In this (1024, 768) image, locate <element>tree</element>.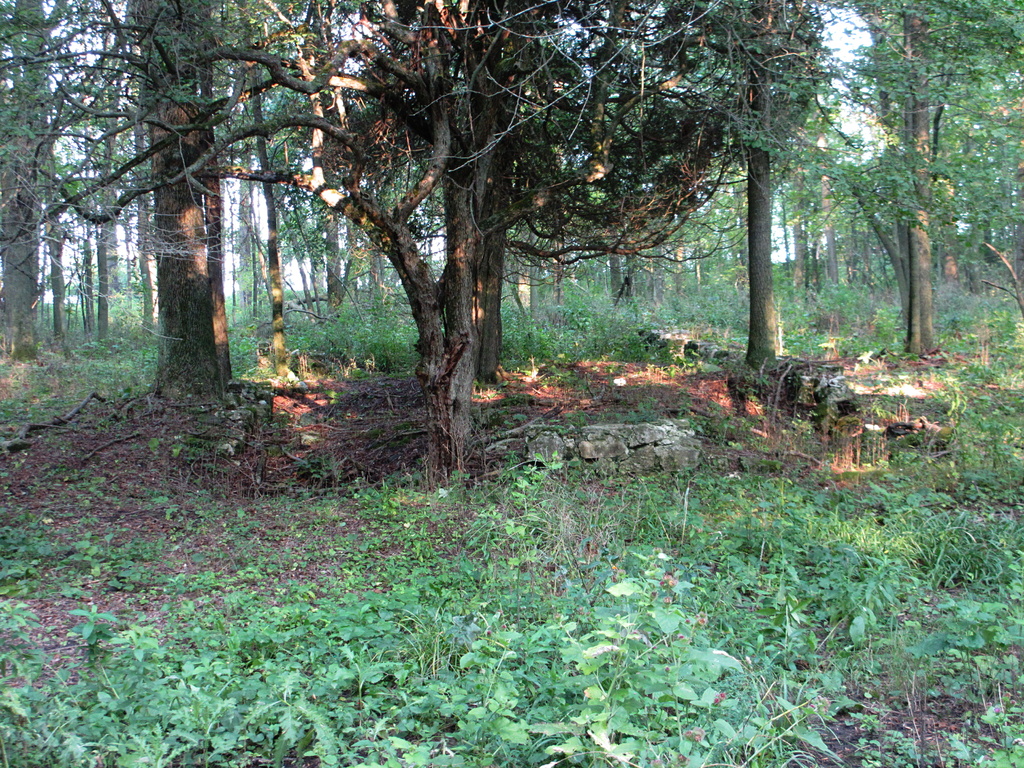
Bounding box: (left=781, top=111, right=887, bottom=307).
